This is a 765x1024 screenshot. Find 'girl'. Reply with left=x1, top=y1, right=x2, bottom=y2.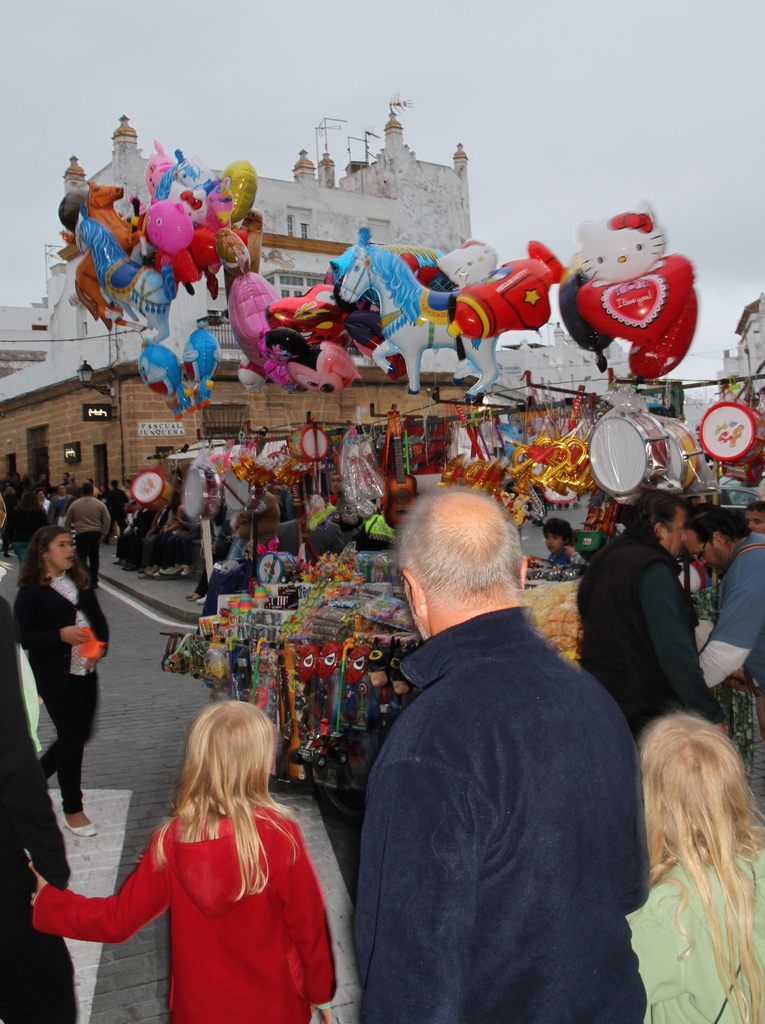
left=19, top=700, right=339, bottom=1023.
